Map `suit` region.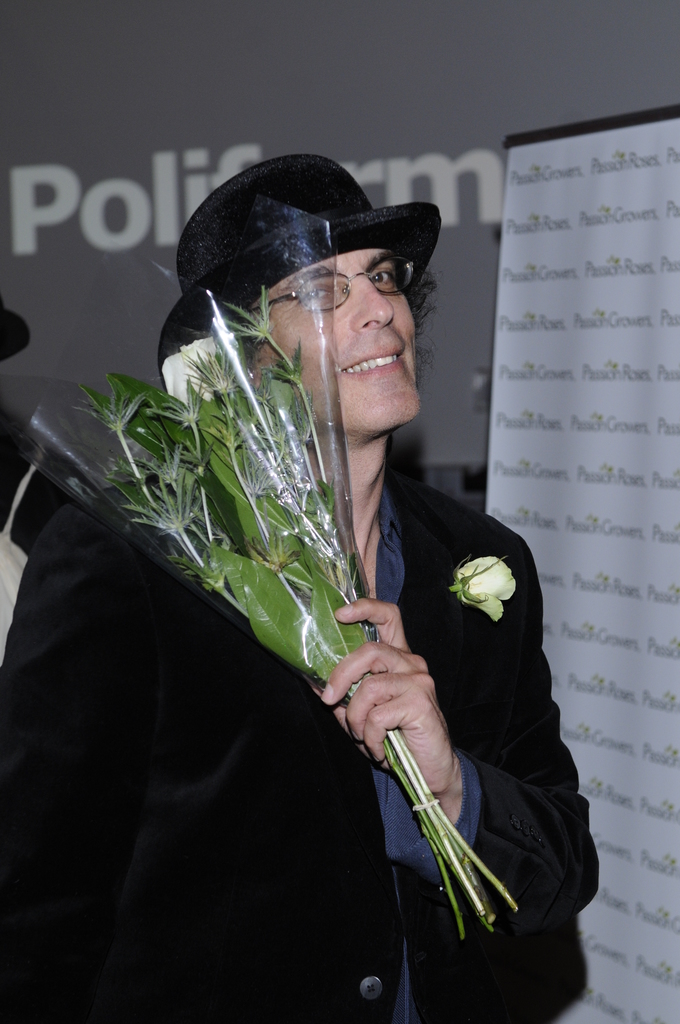
Mapped to detection(0, 472, 601, 1023).
